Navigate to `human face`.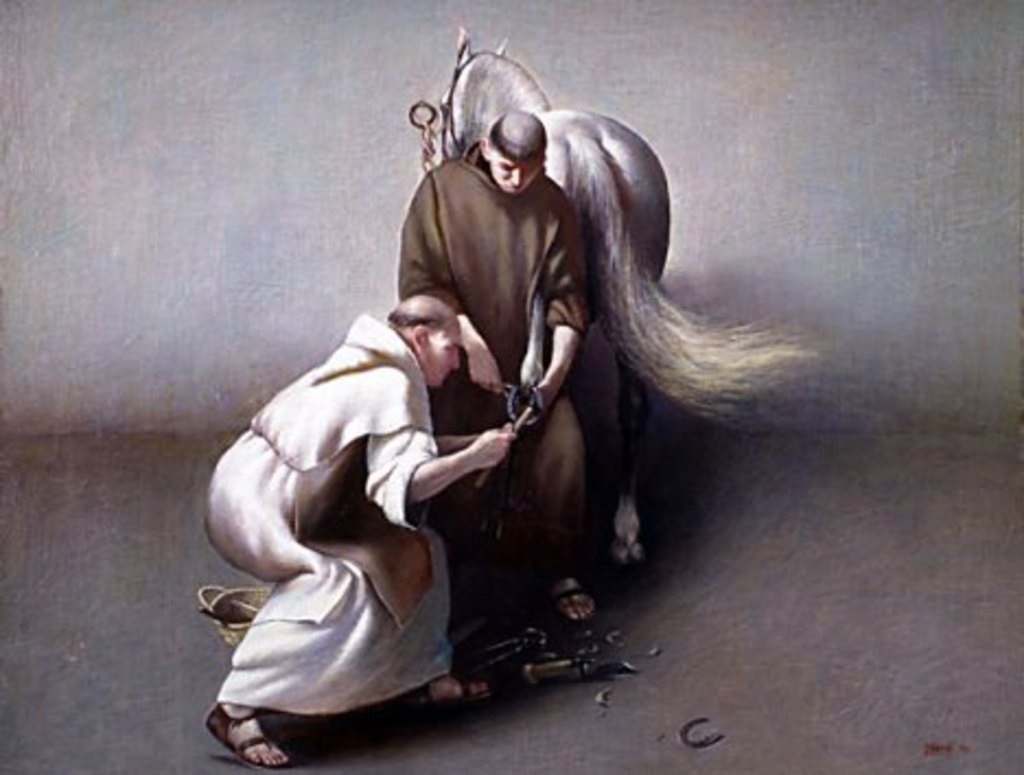
Navigation target: rect(422, 324, 464, 385).
